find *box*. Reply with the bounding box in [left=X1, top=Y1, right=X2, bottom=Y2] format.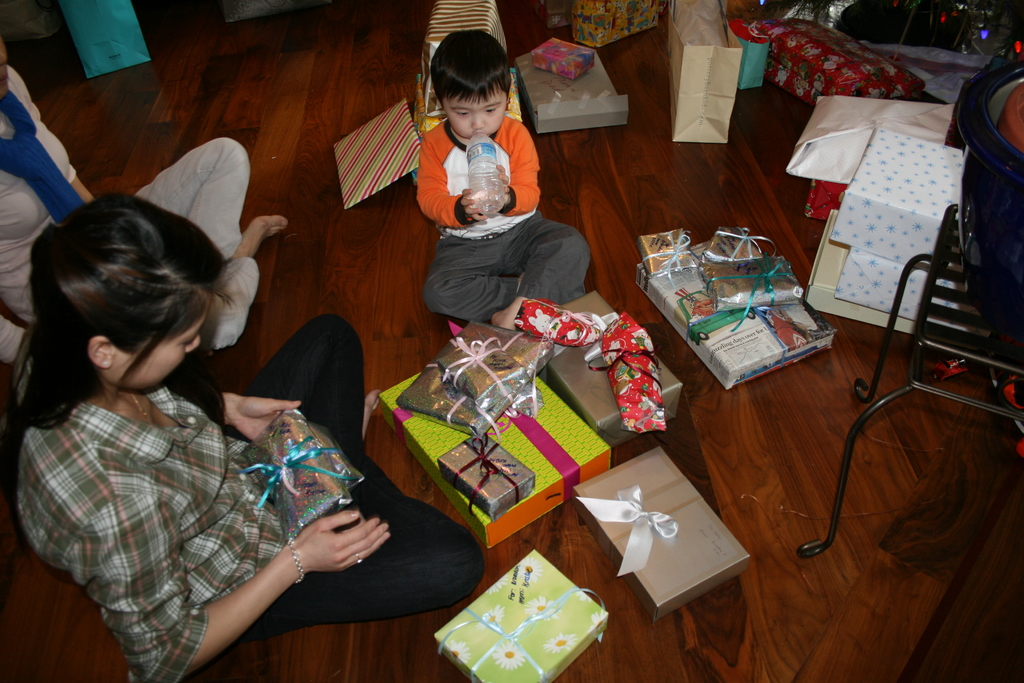
[left=378, top=371, right=611, bottom=548].
